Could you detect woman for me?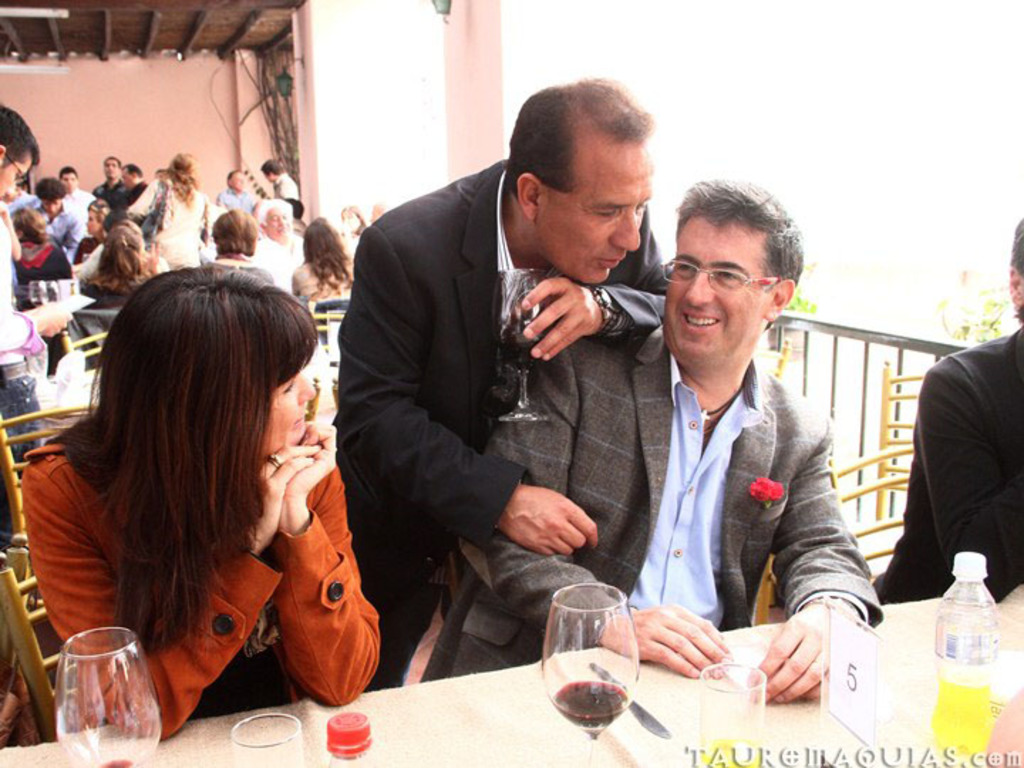
Detection result: (x1=205, y1=208, x2=282, y2=287).
